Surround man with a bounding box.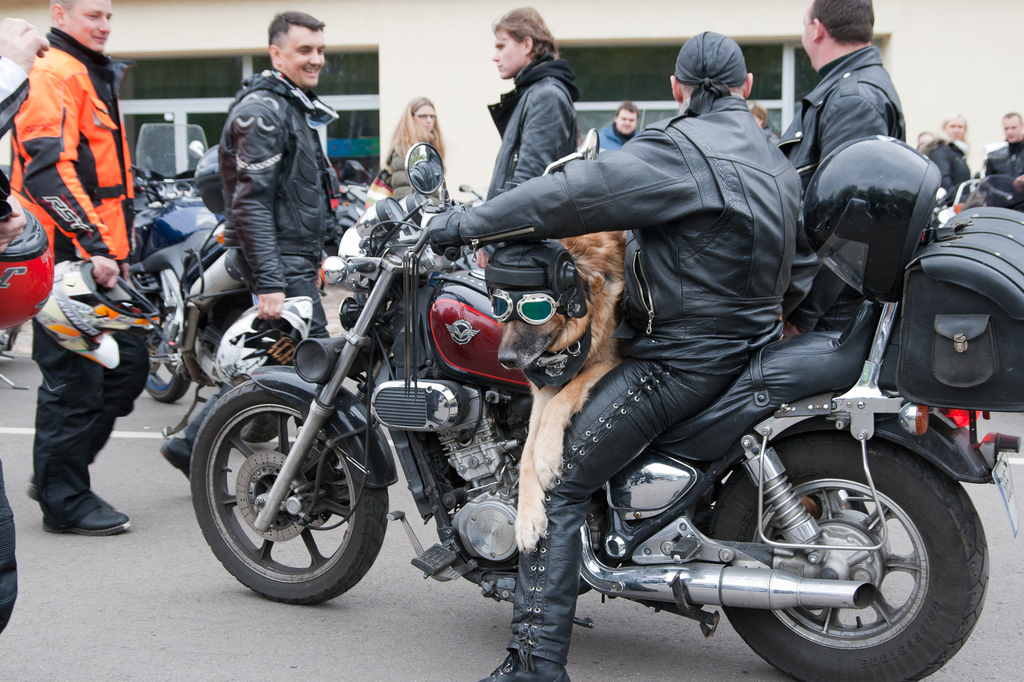
bbox=(162, 12, 339, 493).
